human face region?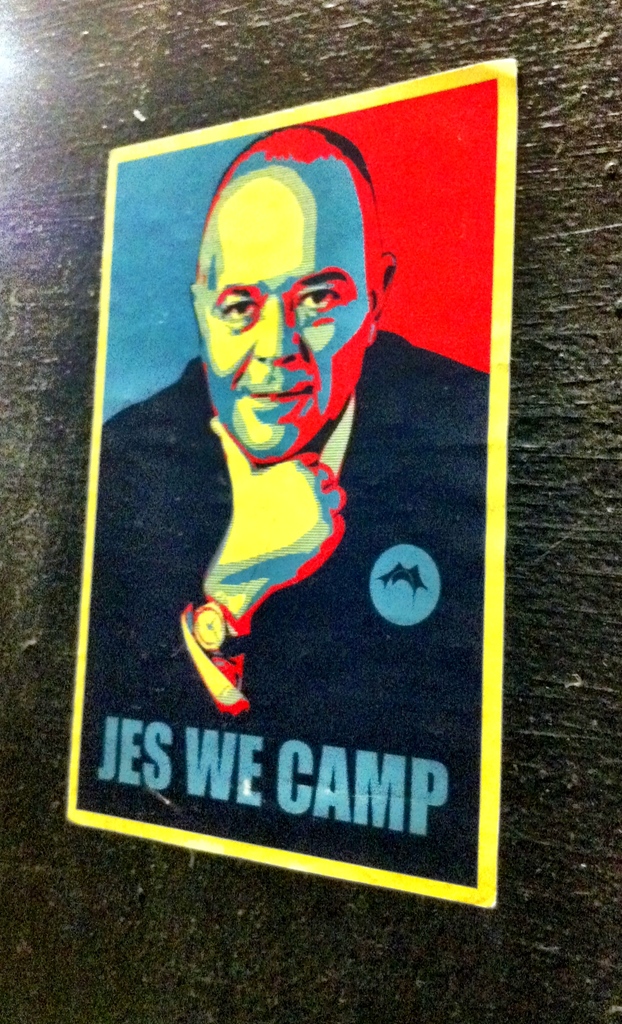
rect(195, 189, 375, 469)
